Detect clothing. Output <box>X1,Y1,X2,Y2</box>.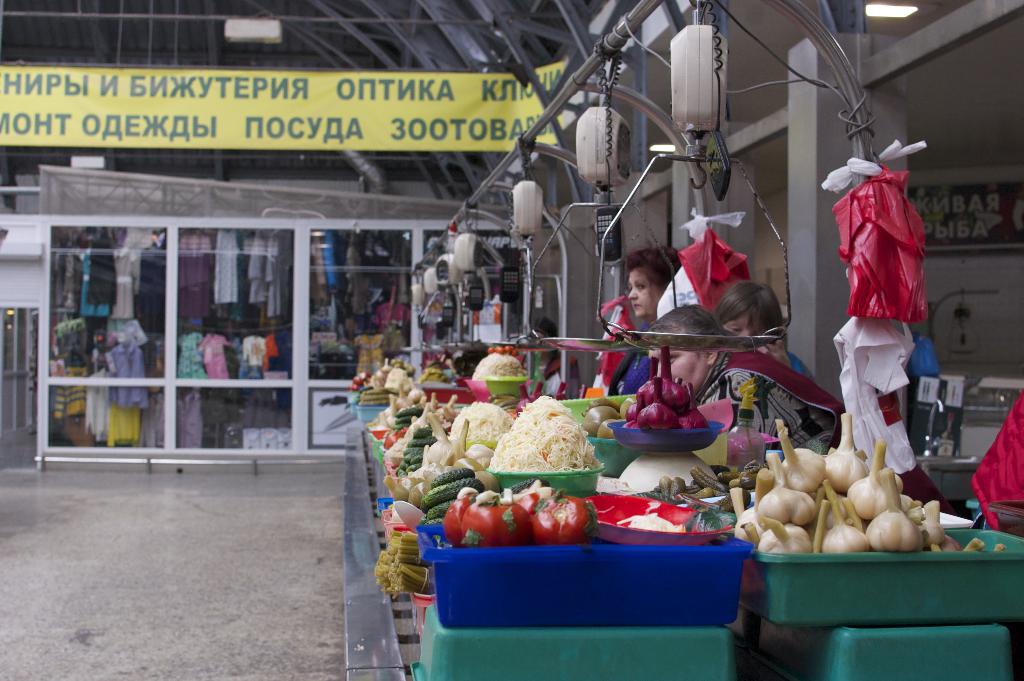
<box>177,329,207,379</box>.
